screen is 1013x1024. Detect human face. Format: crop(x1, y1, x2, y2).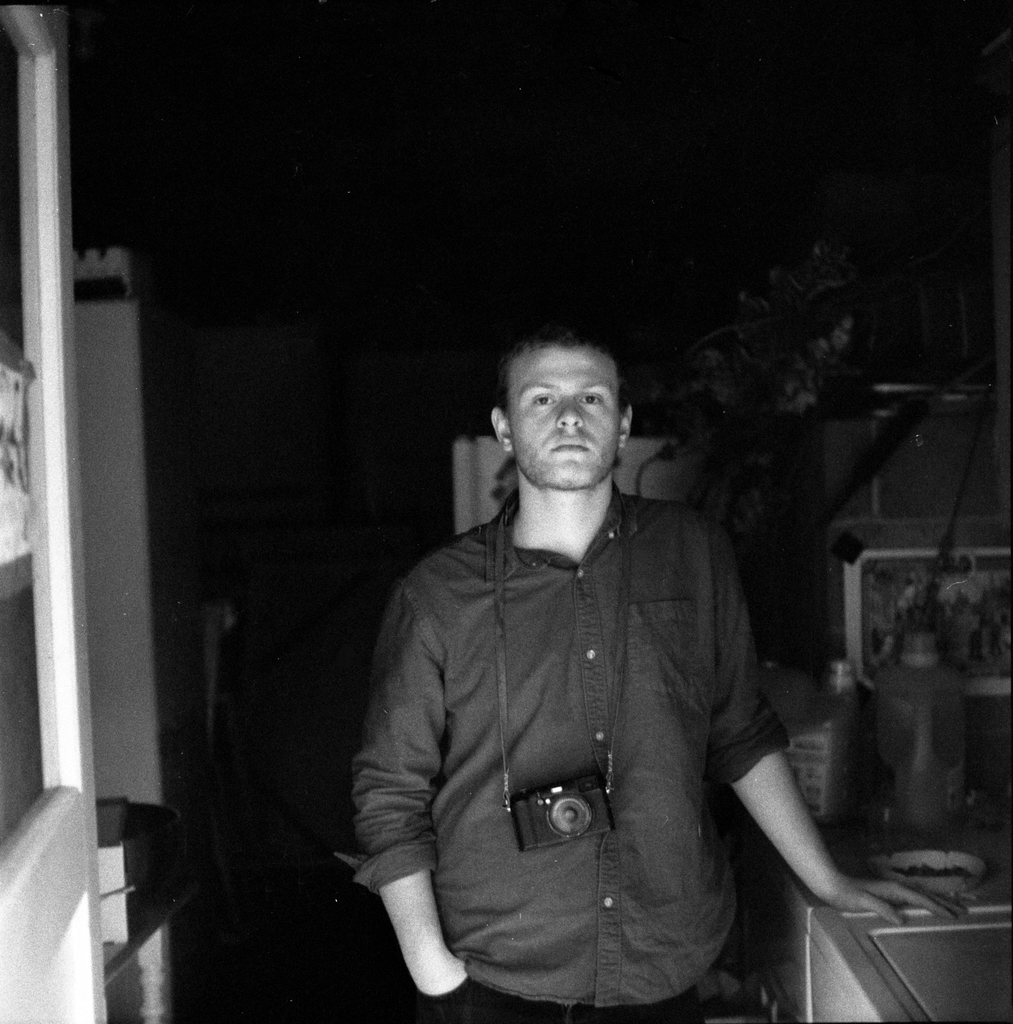
crop(510, 342, 619, 488).
